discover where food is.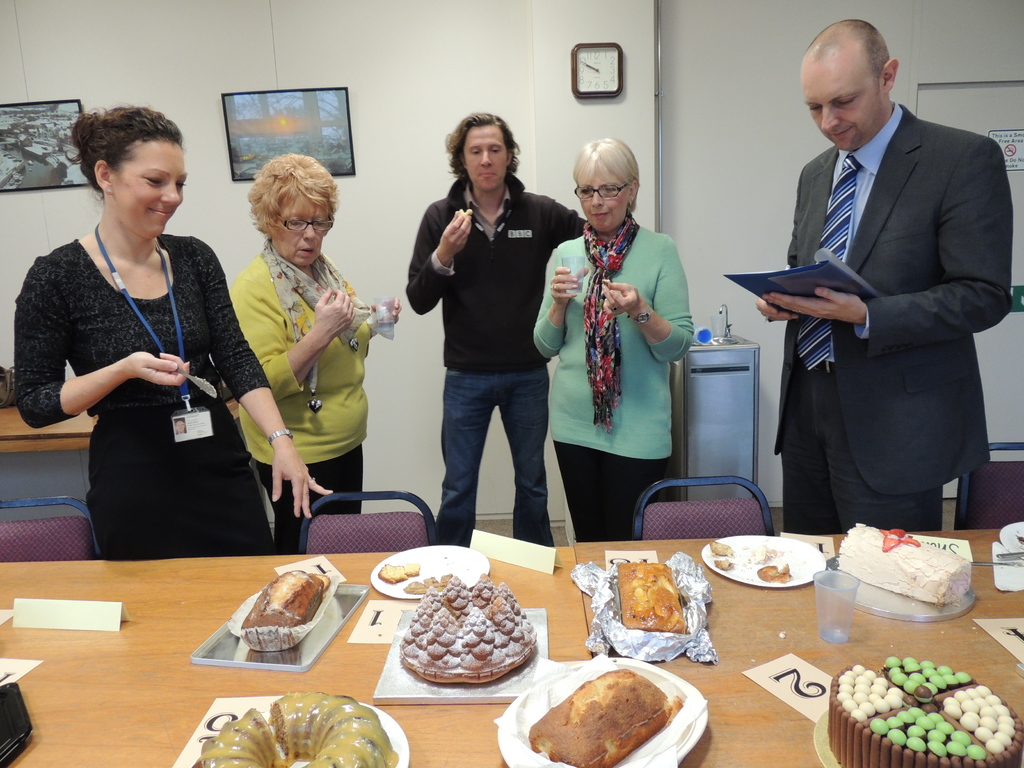
Discovered at box=[889, 716, 905, 728].
